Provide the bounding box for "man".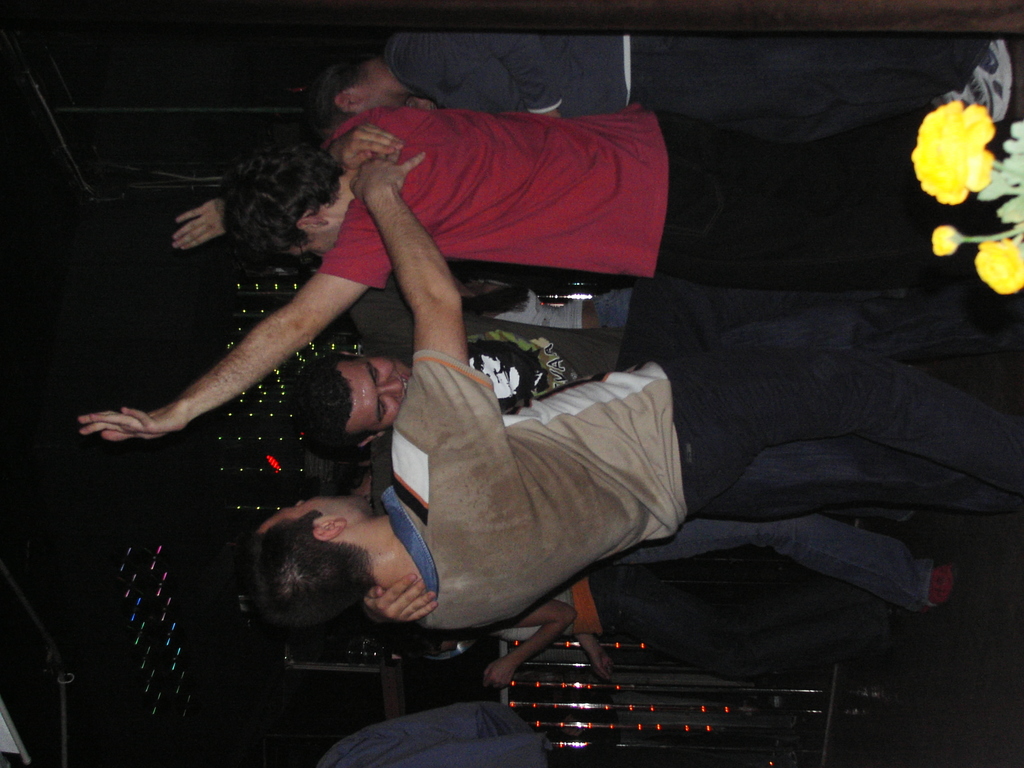
x1=300 y1=30 x2=1006 y2=102.
